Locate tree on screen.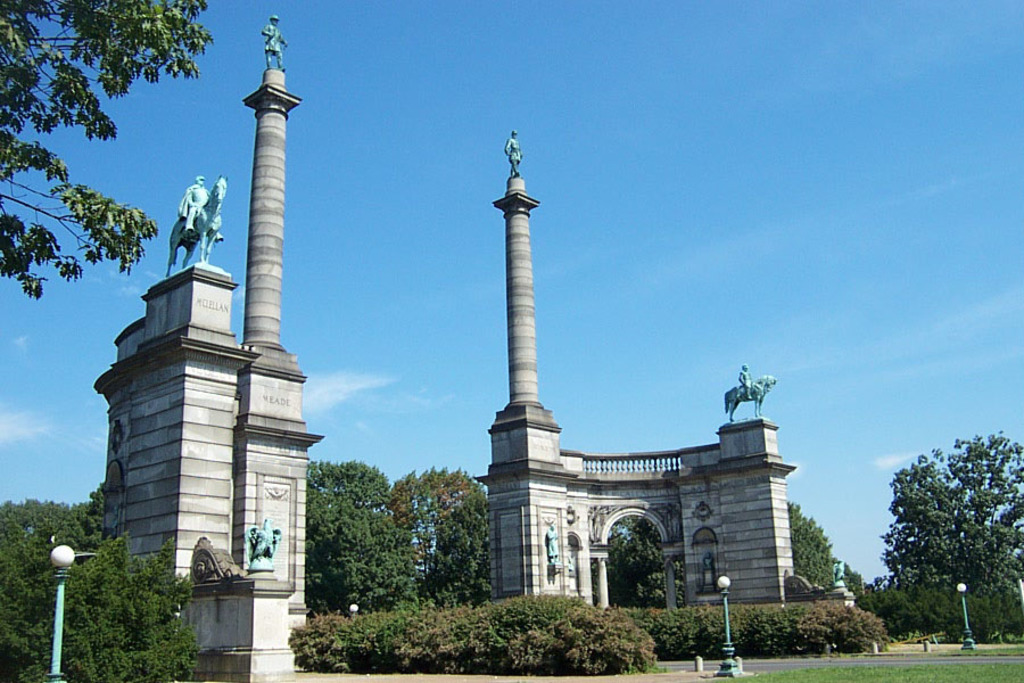
On screen at [left=395, top=470, right=487, bottom=594].
